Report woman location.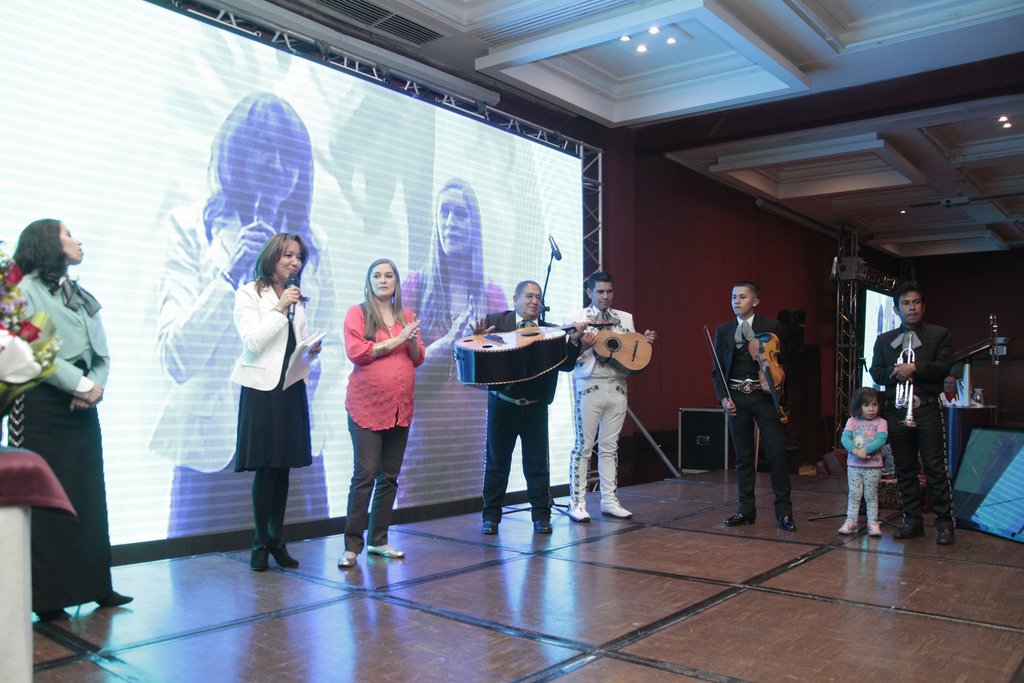
Report: box=[228, 233, 324, 566].
